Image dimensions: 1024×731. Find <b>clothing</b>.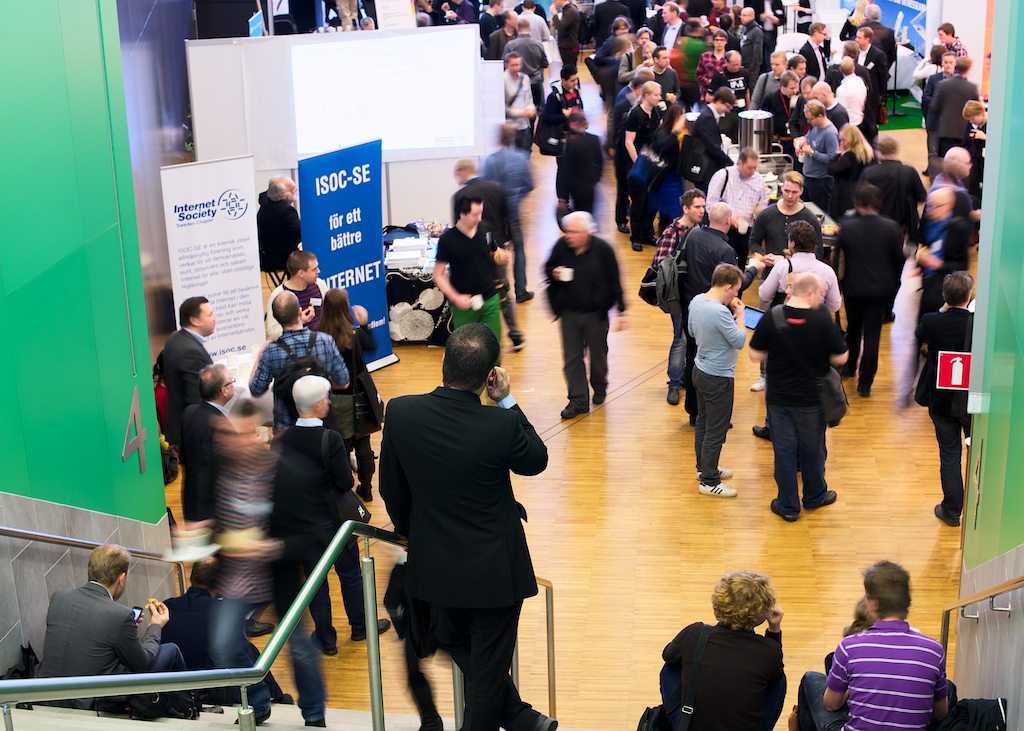
select_region(683, 291, 747, 484).
